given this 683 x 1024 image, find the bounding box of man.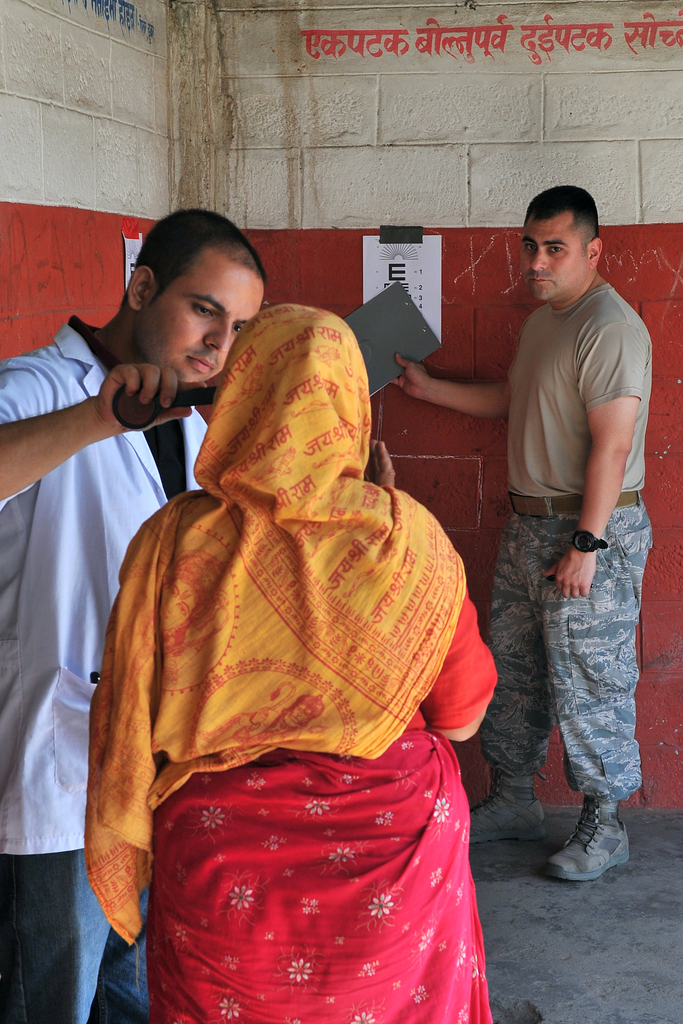
x1=0, y1=209, x2=268, y2=1023.
